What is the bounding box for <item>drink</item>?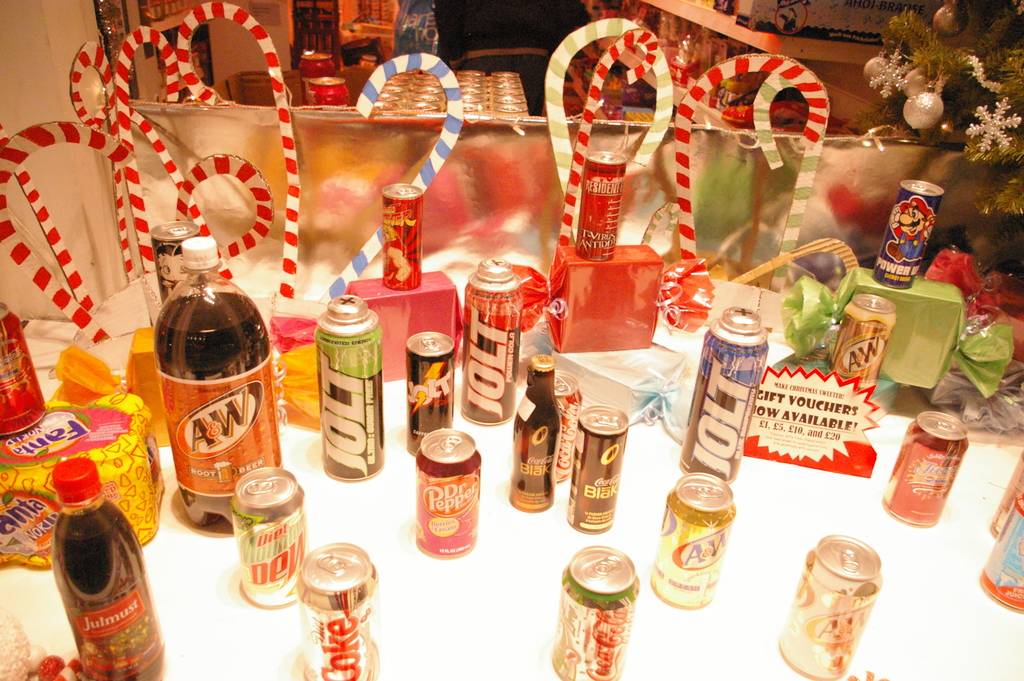
{"left": 155, "top": 234, "right": 283, "bottom": 525}.
